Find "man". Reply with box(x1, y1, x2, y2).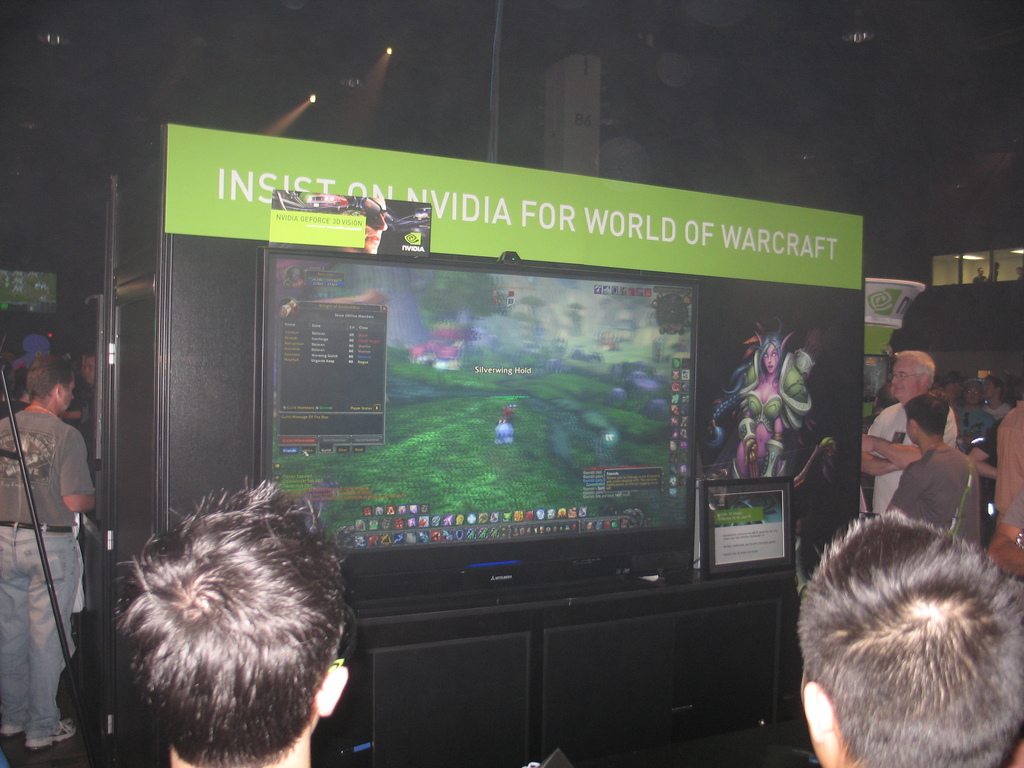
box(1, 339, 95, 733).
